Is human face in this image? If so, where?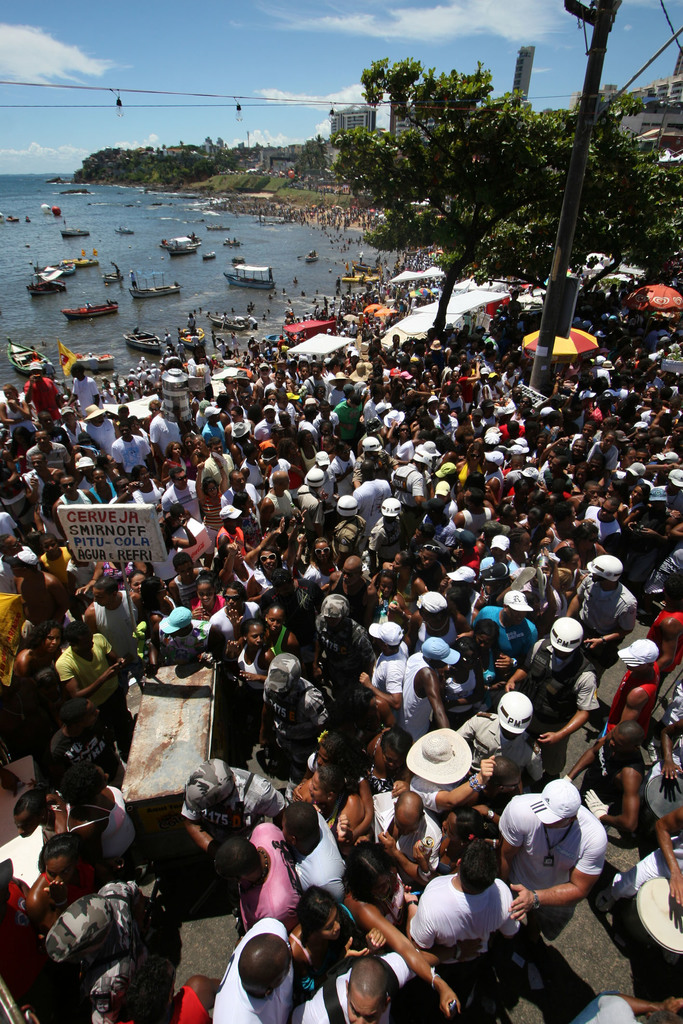
Yes, at l=571, t=440, r=583, b=452.
